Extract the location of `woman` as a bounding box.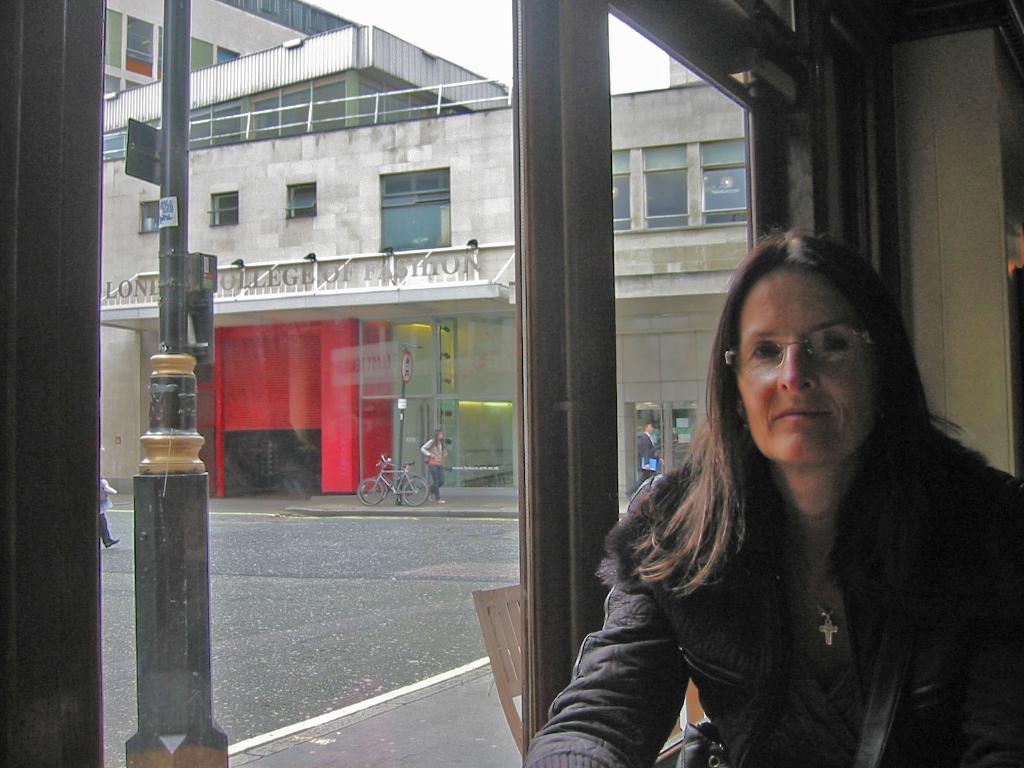
<box>422,431,448,505</box>.
